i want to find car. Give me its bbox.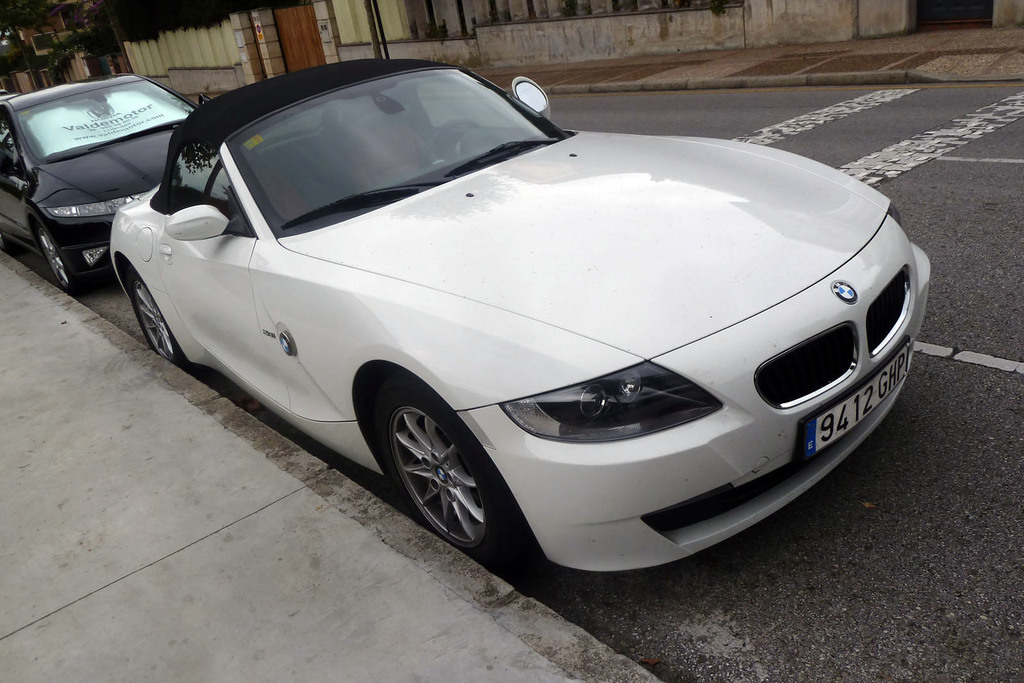
0/92/20/102.
